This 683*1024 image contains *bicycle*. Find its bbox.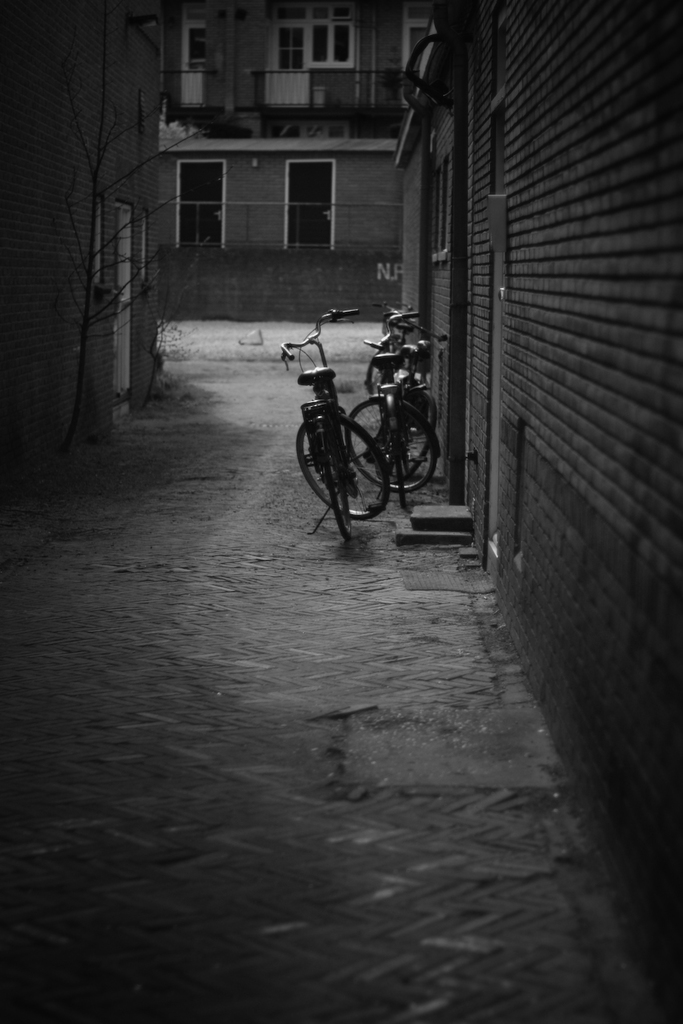
rect(383, 319, 438, 474).
